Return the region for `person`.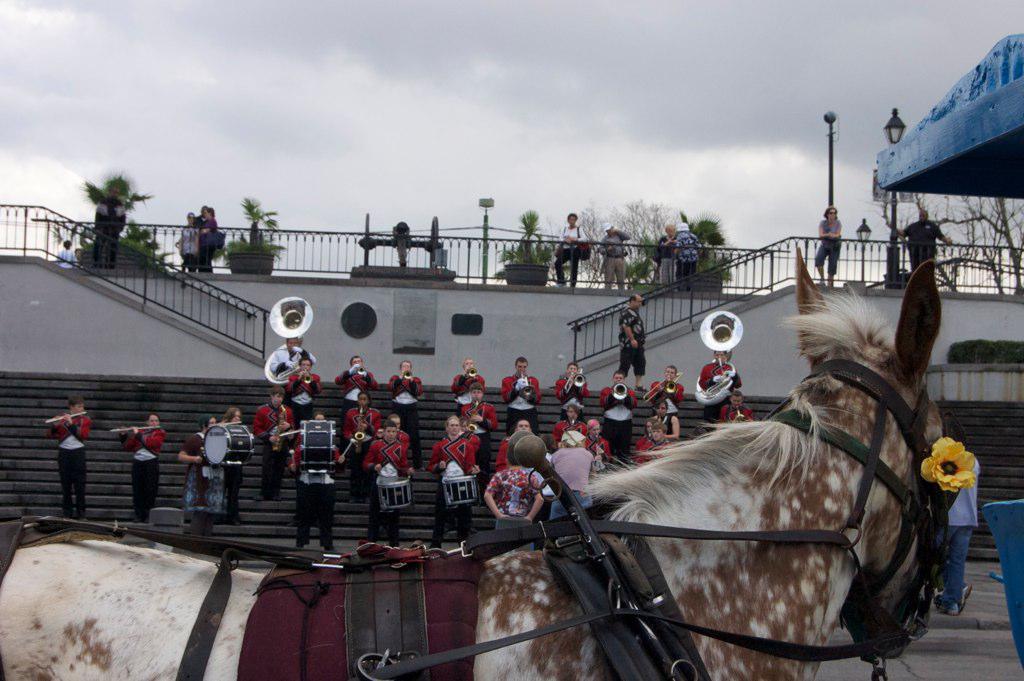
locate(718, 384, 755, 430).
